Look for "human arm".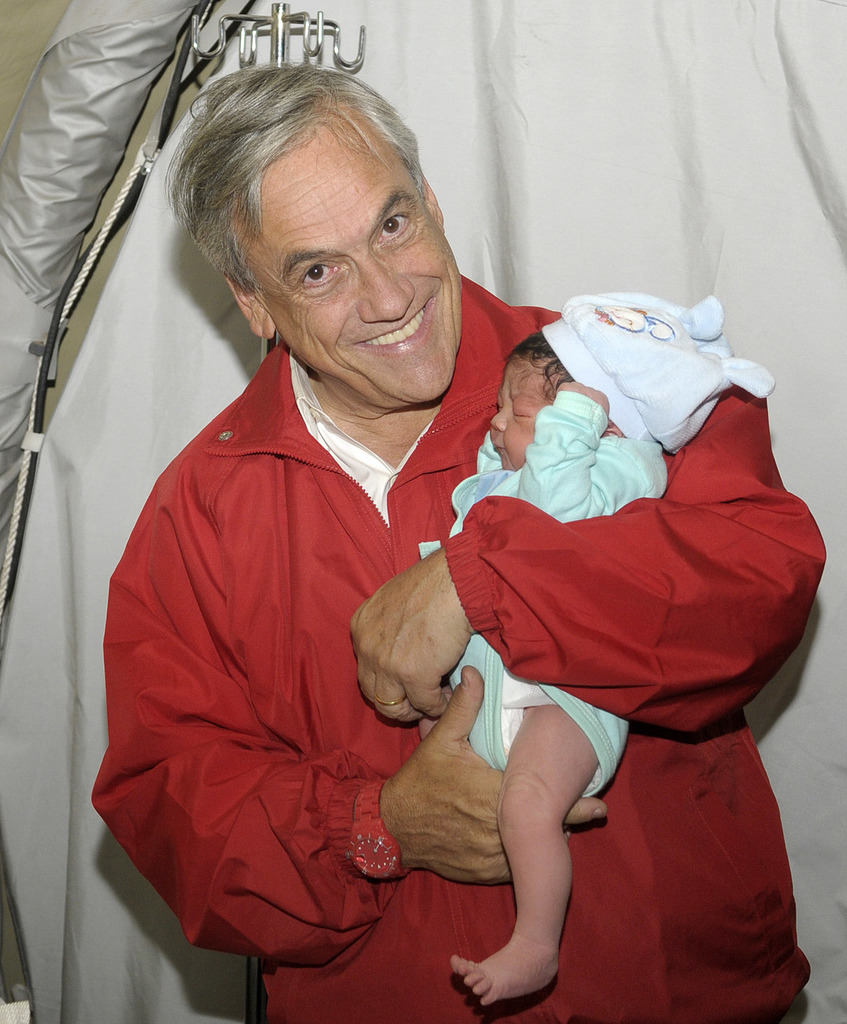
Found: pyautogui.locateOnScreen(521, 378, 658, 520).
